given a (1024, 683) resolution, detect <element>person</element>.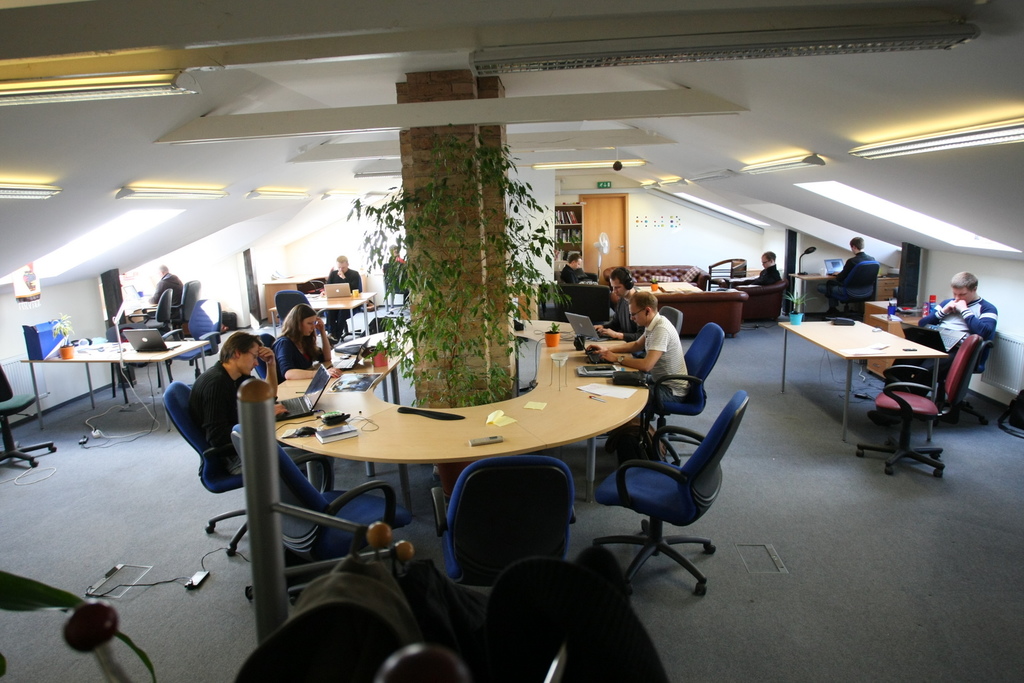
x1=824, y1=236, x2=876, y2=314.
